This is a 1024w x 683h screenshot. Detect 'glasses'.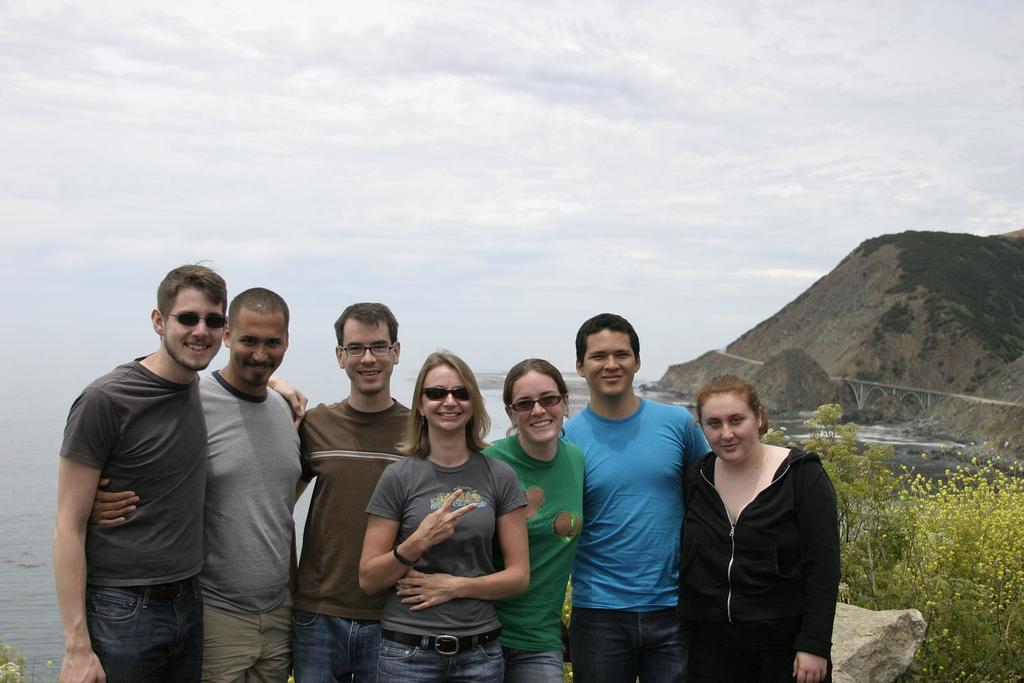
x1=343 y1=343 x2=397 y2=356.
